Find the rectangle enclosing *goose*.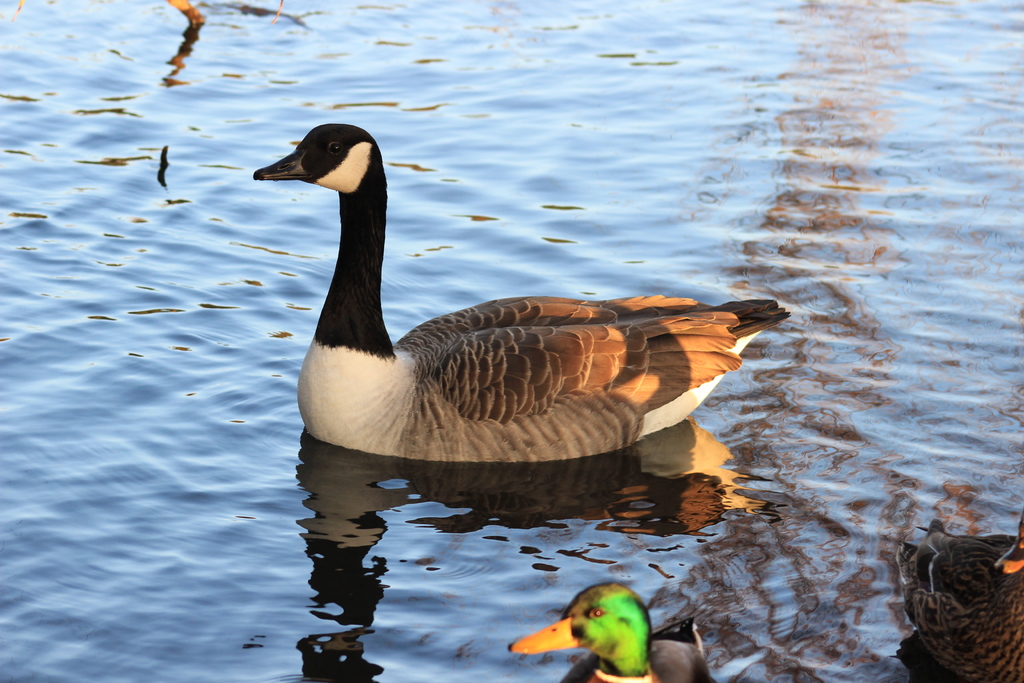
{"x1": 259, "y1": 117, "x2": 785, "y2": 459}.
